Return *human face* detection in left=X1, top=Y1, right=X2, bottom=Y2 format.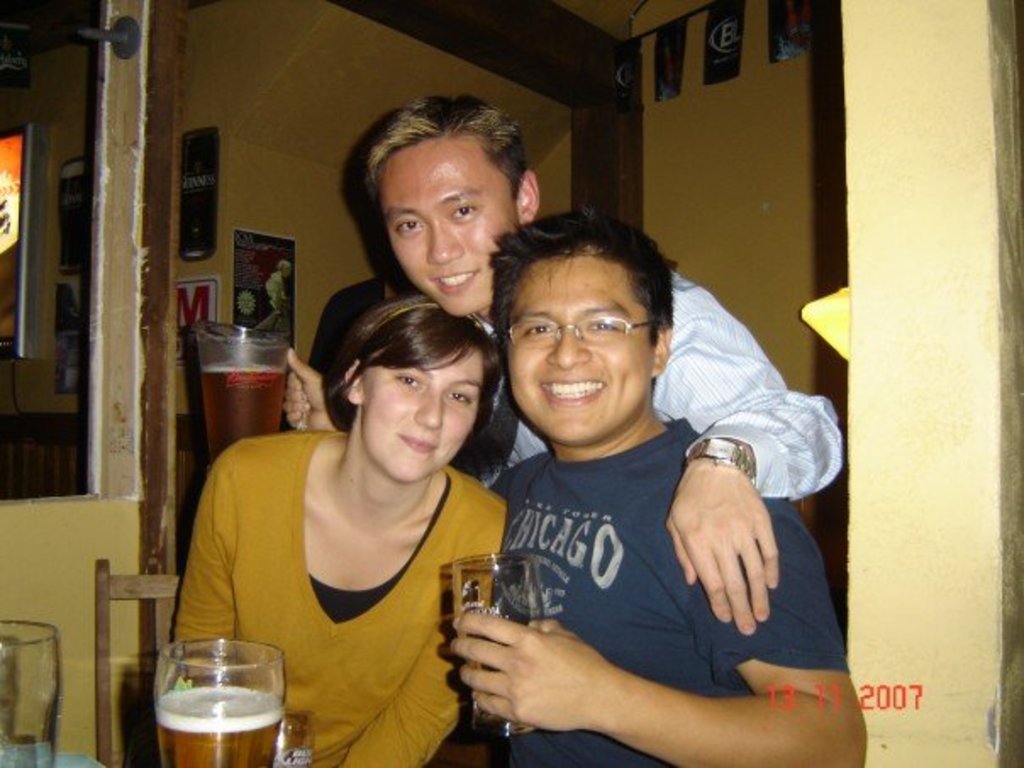
left=351, top=114, right=539, bottom=314.
